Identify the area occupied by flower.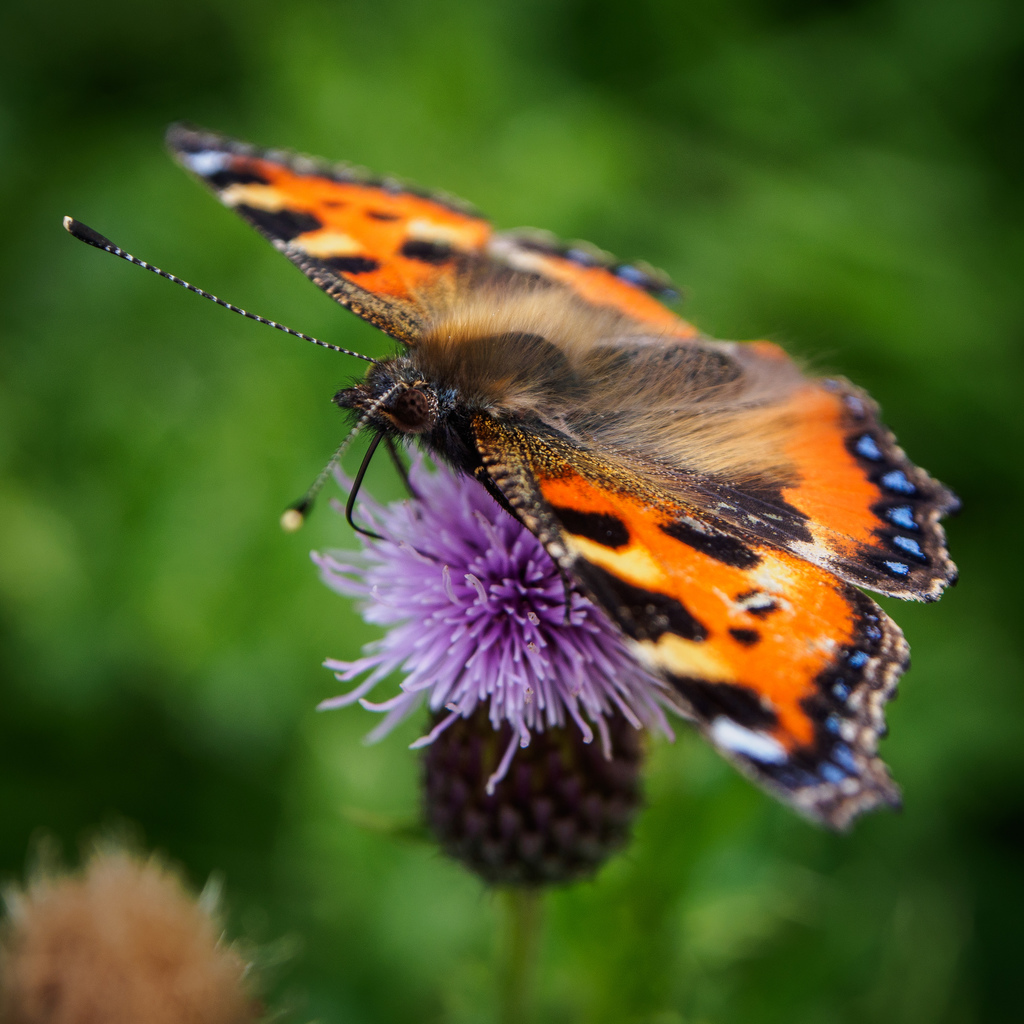
Area: (left=328, top=490, right=692, bottom=902).
